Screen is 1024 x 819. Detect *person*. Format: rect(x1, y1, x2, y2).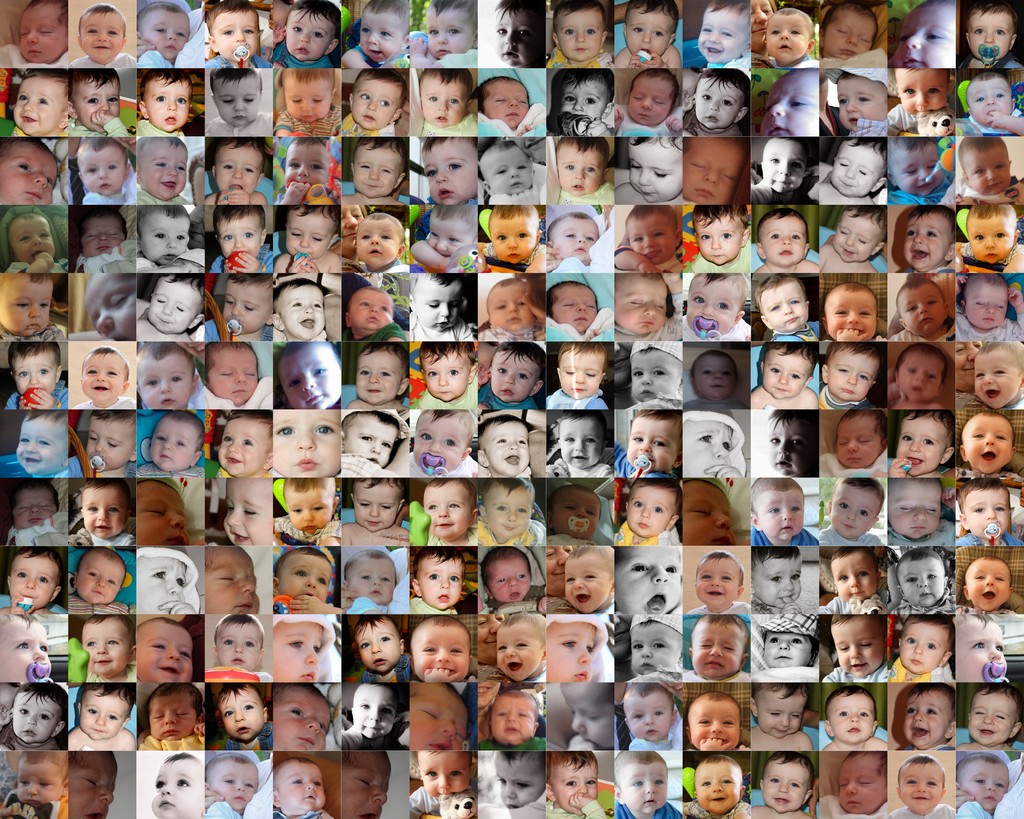
rect(890, 411, 957, 474).
